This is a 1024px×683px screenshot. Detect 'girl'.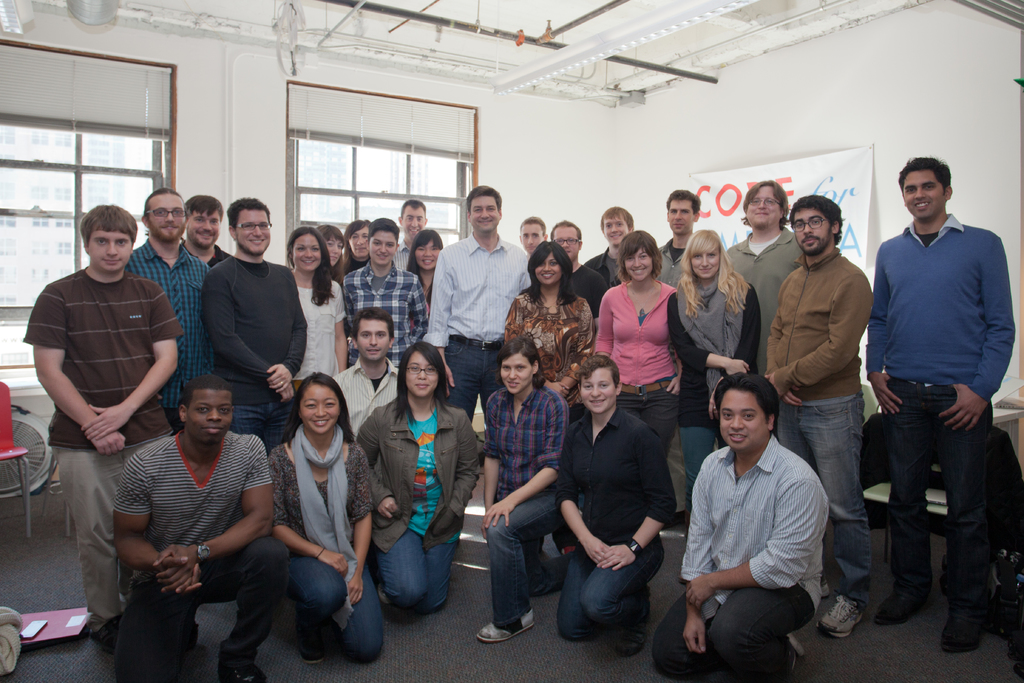
rect(269, 368, 383, 664).
